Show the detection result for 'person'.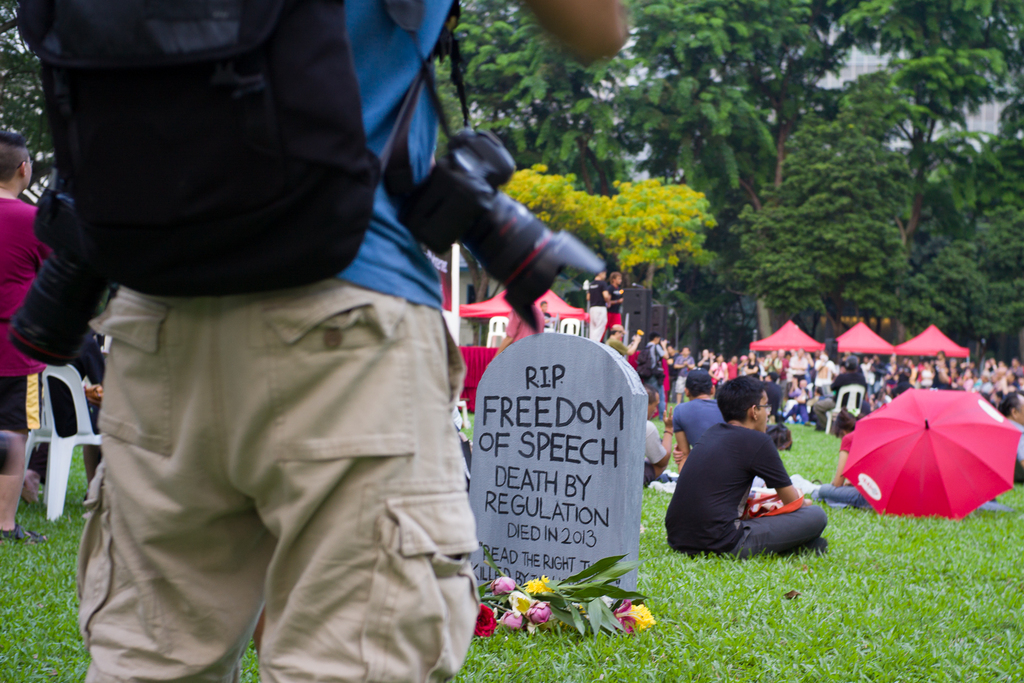
0 132 50 545.
